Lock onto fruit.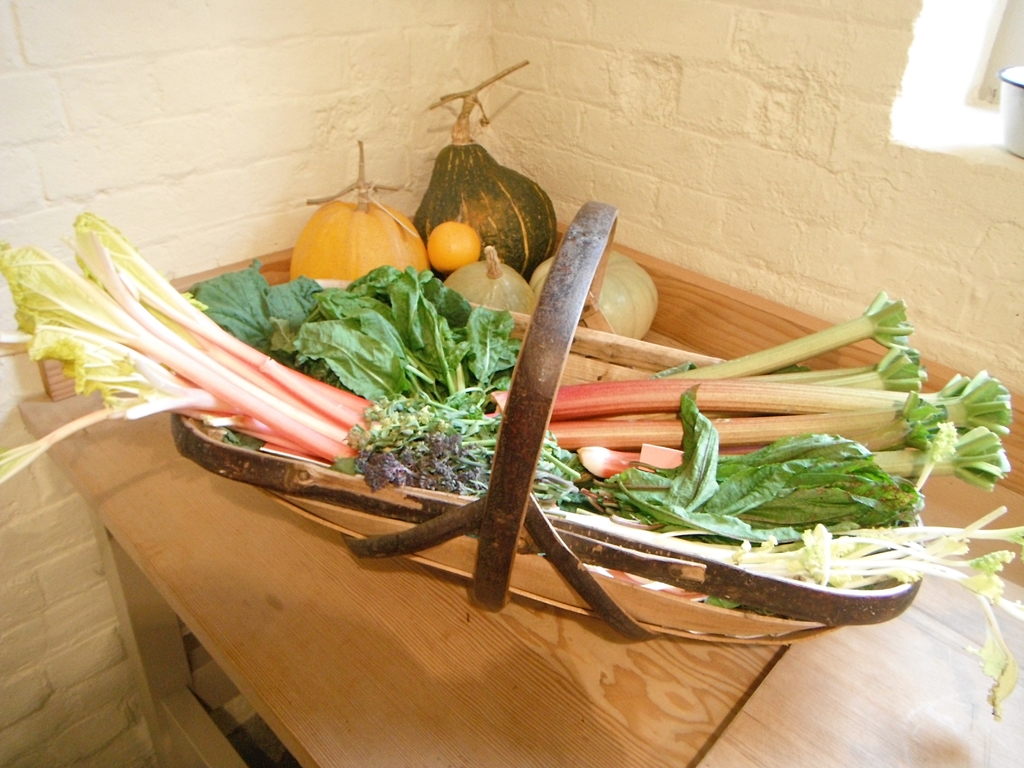
Locked: 526/246/662/345.
